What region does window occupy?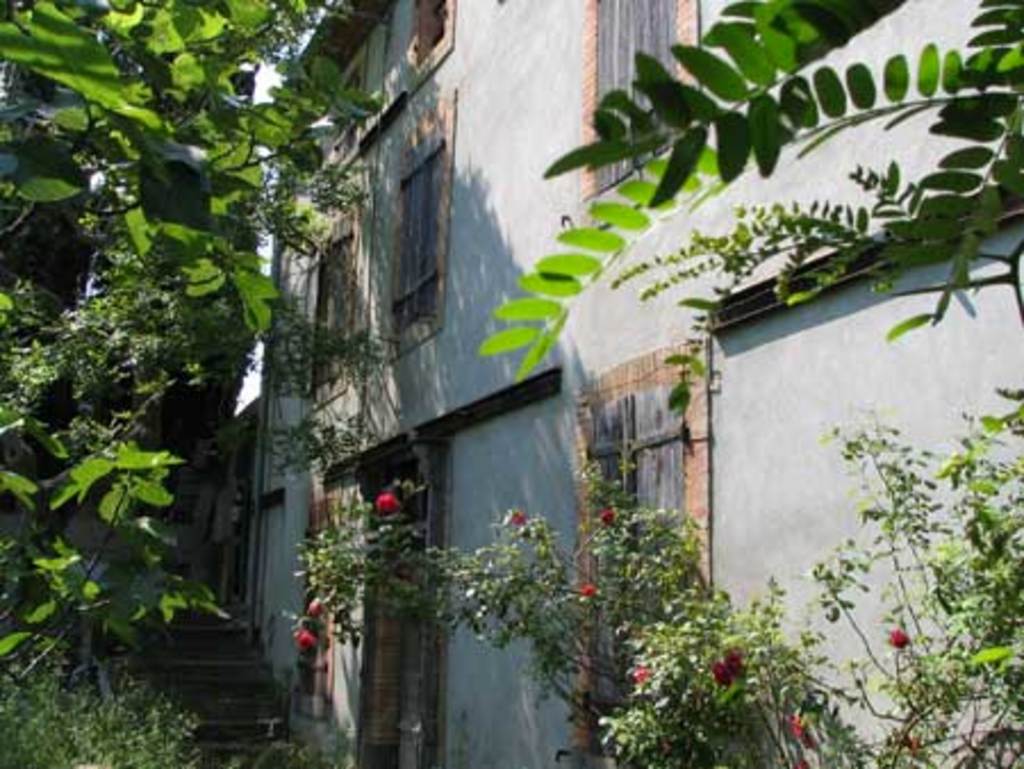
<box>387,89,455,364</box>.
